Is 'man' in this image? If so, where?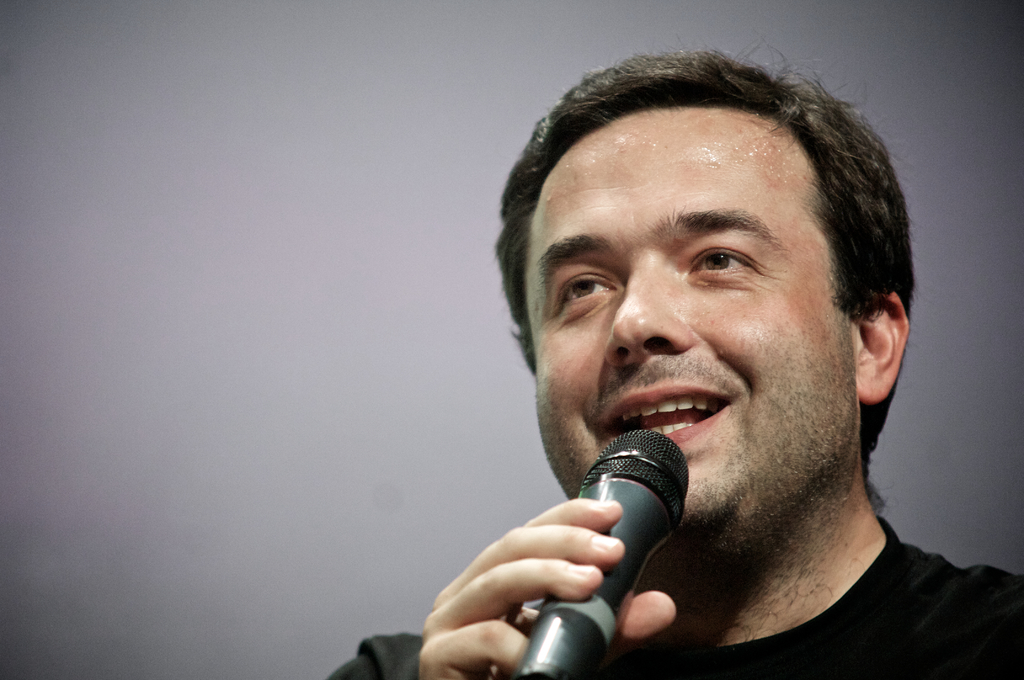
Yes, at crop(365, 36, 1023, 679).
